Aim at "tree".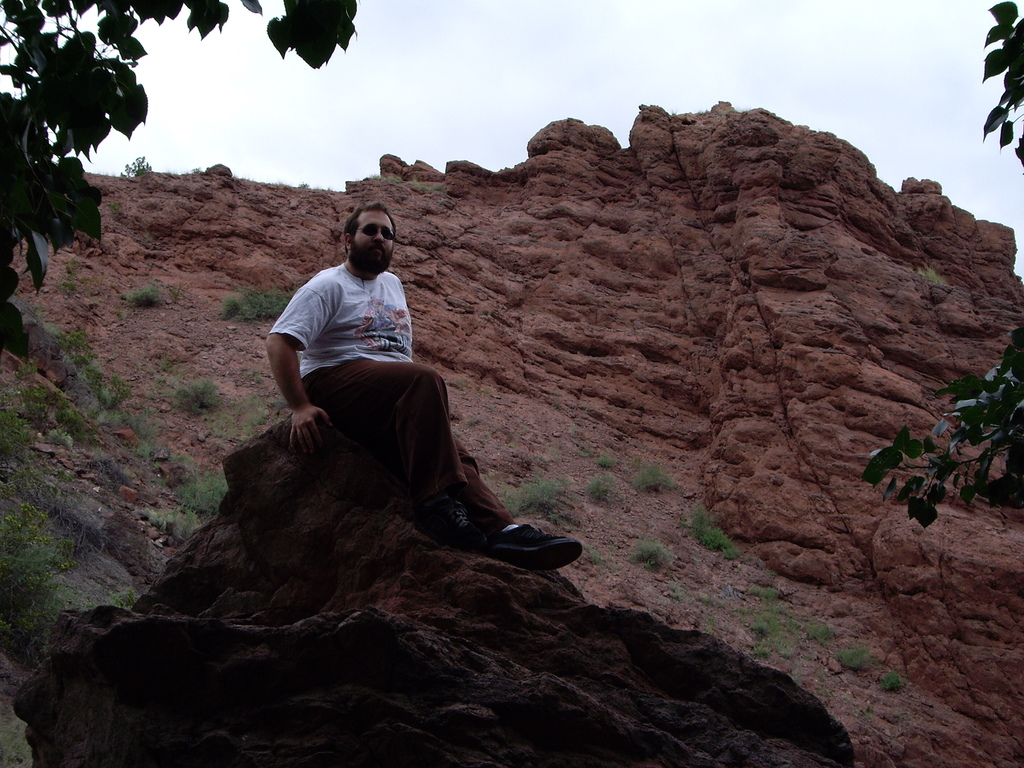
Aimed at (left=858, top=0, right=1023, bottom=528).
